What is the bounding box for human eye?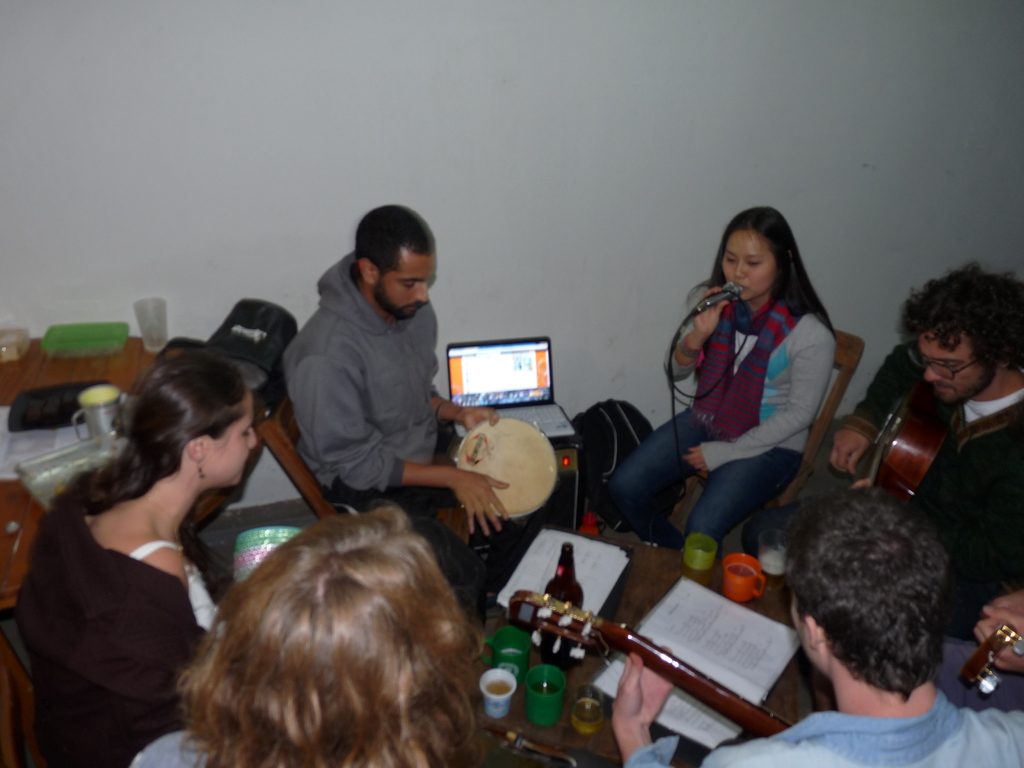
743 259 760 267.
